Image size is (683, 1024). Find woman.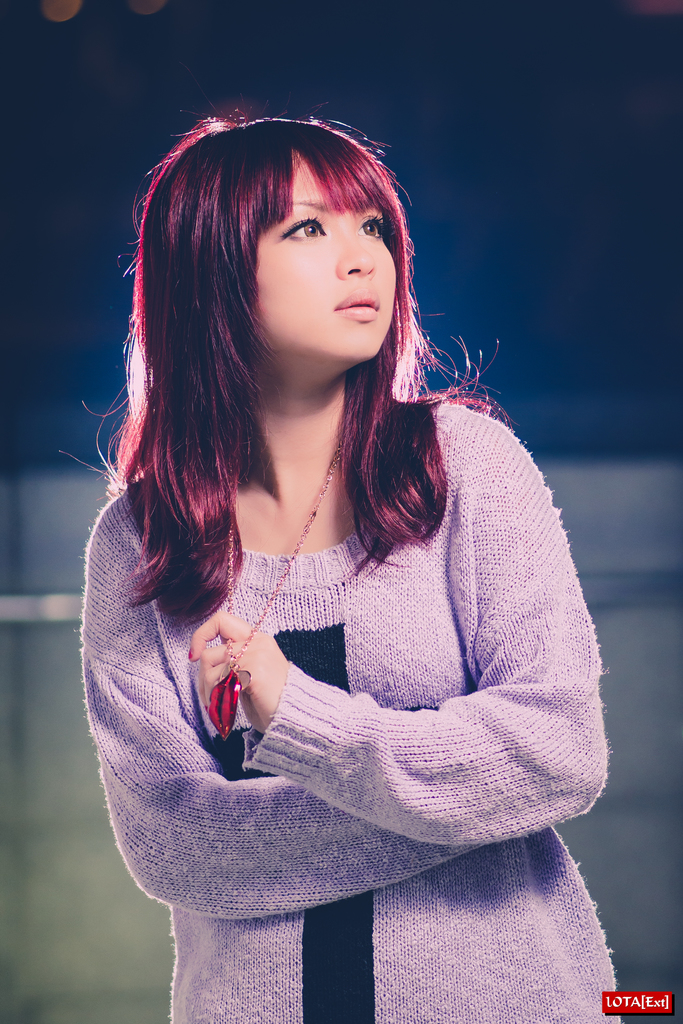
BBox(53, 88, 618, 961).
